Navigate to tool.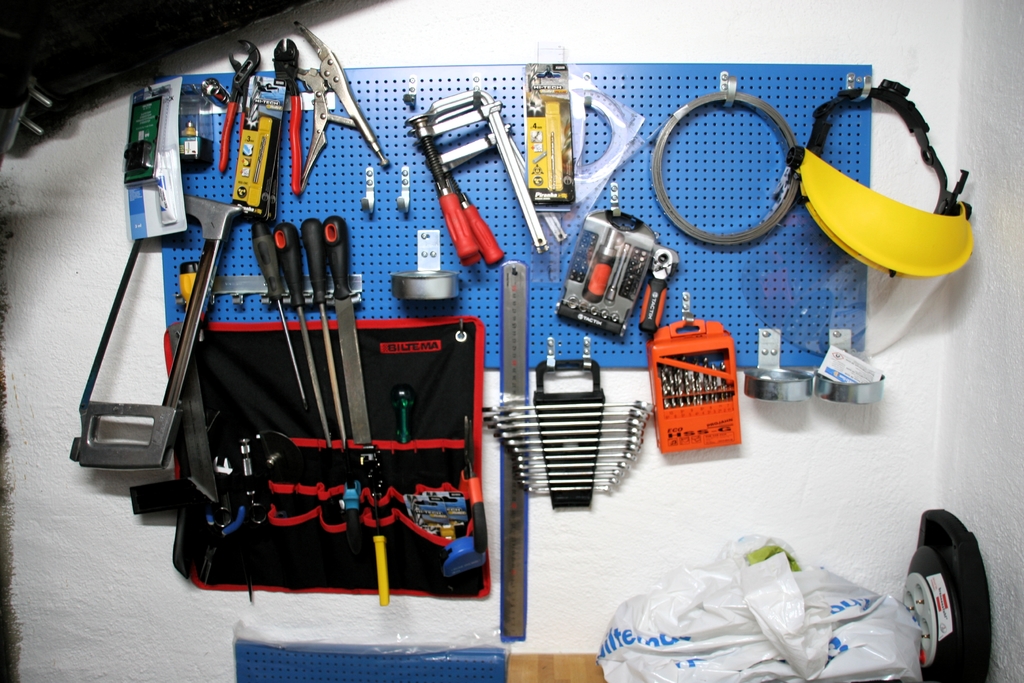
Navigation target: box(741, 353, 810, 419).
